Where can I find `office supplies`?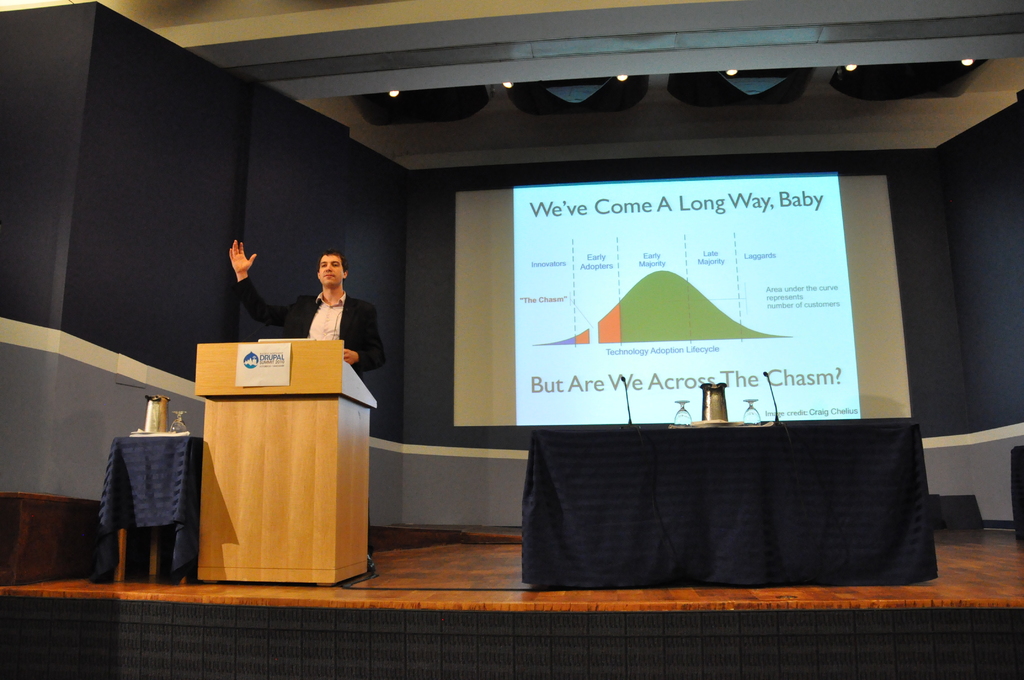
You can find it at [105, 429, 200, 583].
